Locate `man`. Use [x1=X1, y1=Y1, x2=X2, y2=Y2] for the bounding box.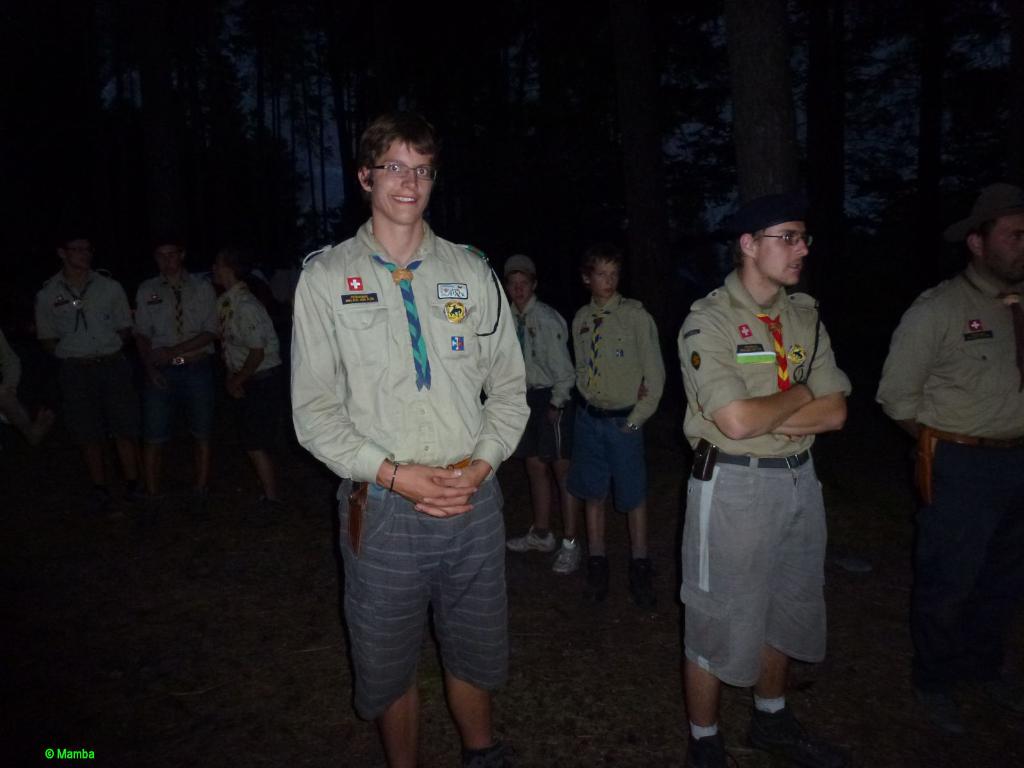
[x1=876, y1=186, x2=1023, y2=735].
